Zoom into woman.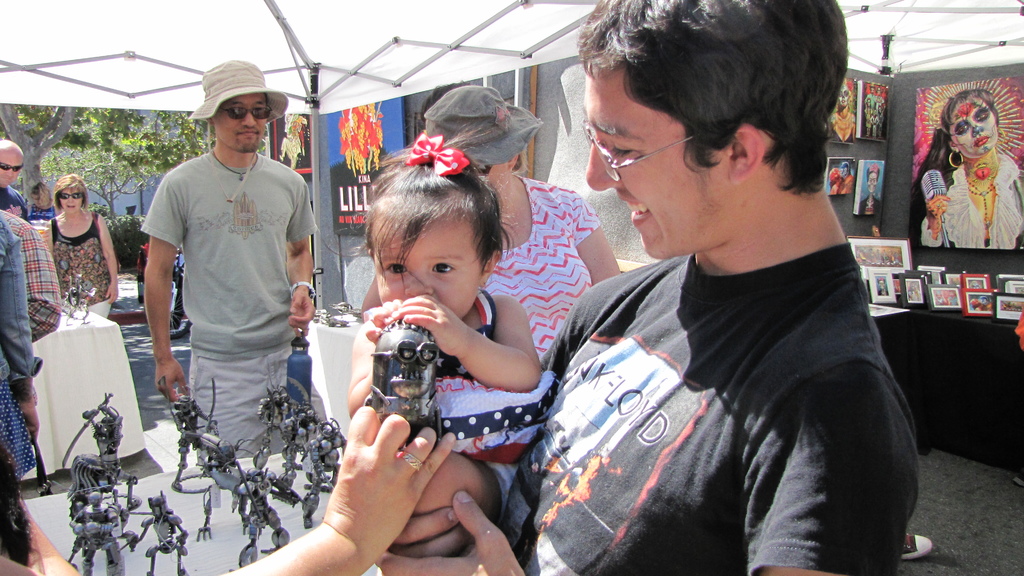
Zoom target: [342,81,636,522].
